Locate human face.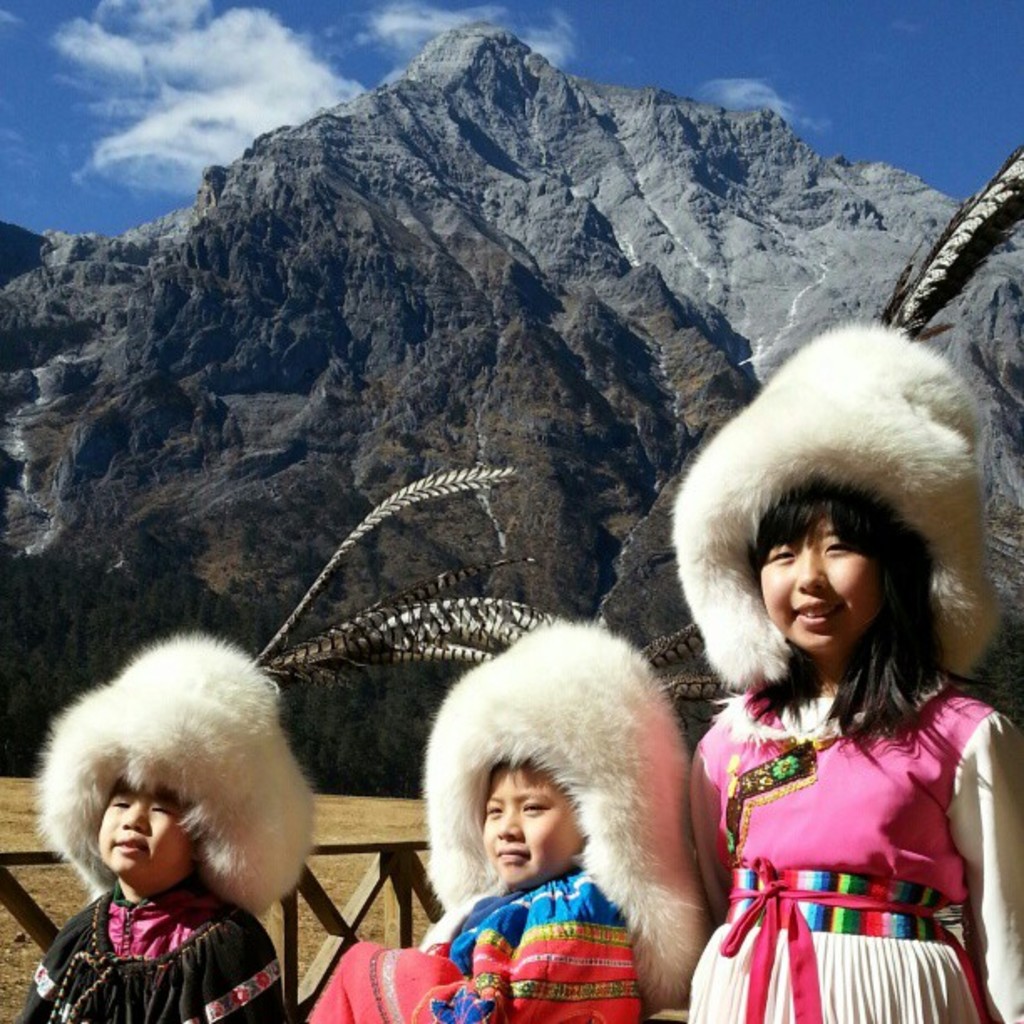
Bounding box: {"left": 751, "top": 512, "right": 880, "bottom": 653}.
